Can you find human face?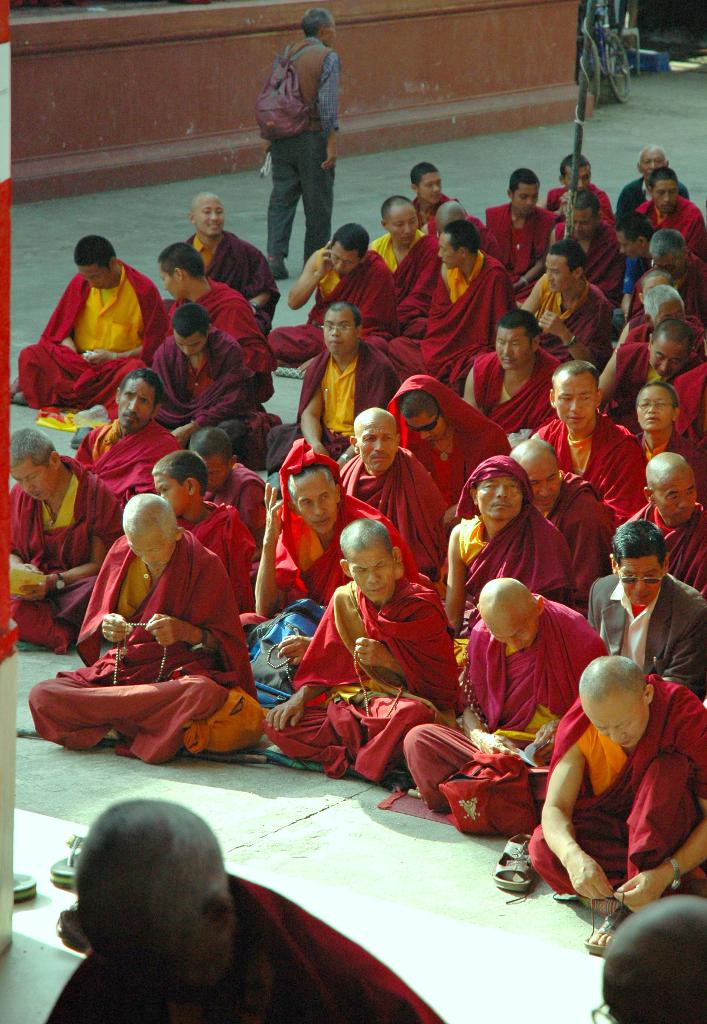
Yes, bounding box: {"left": 7, "top": 458, "right": 58, "bottom": 504}.
